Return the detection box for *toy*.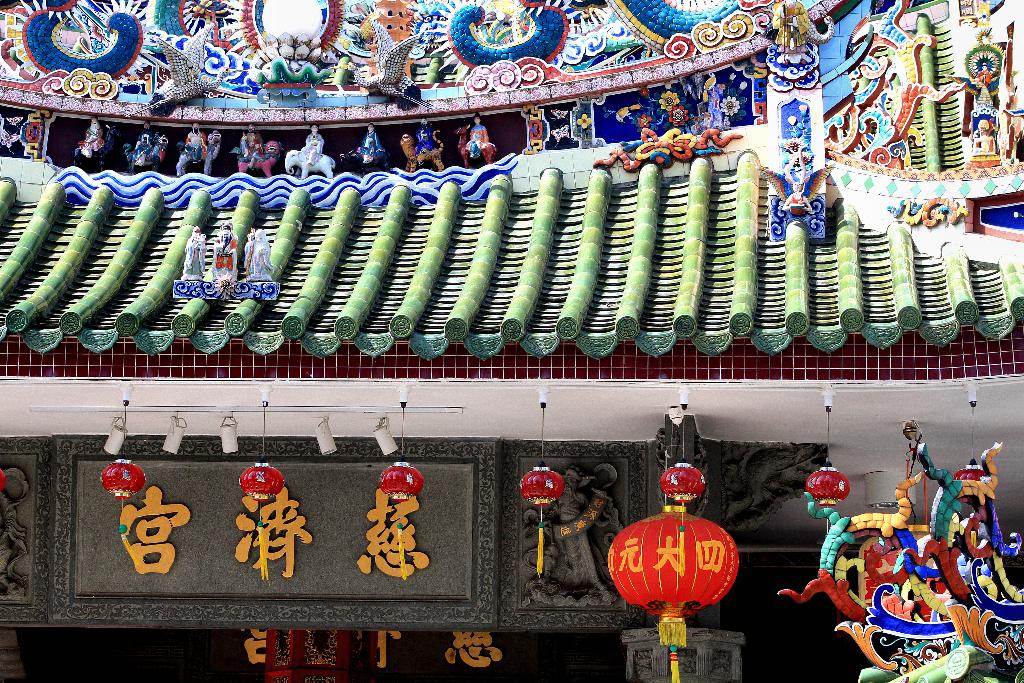
locate(4, 114, 24, 128).
